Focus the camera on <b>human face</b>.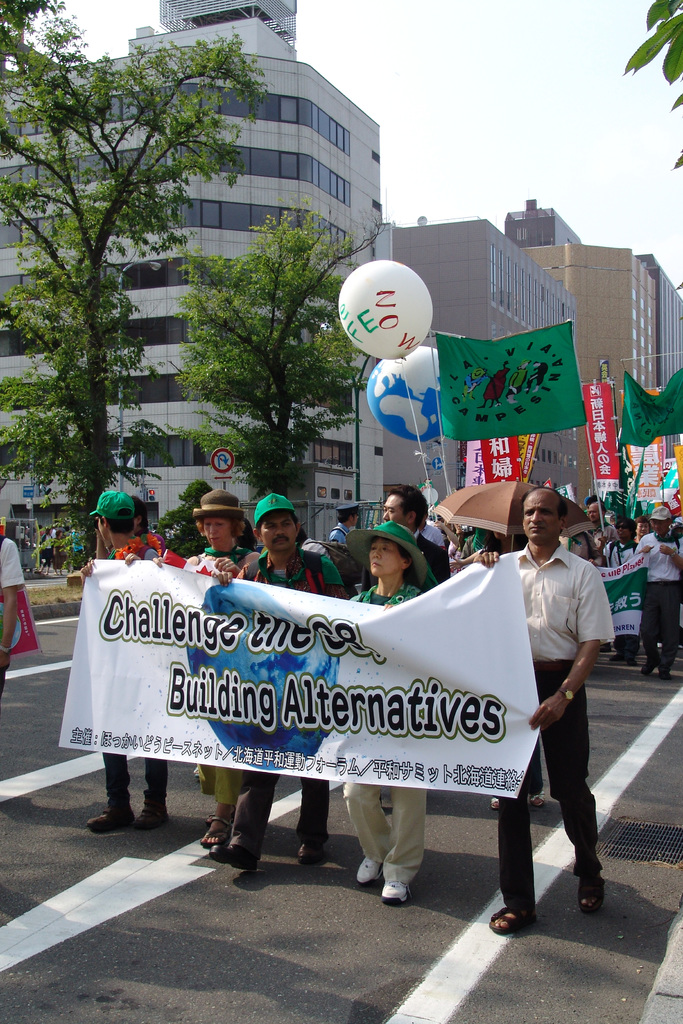
Focus region: select_region(204, 519, 232, 550).
